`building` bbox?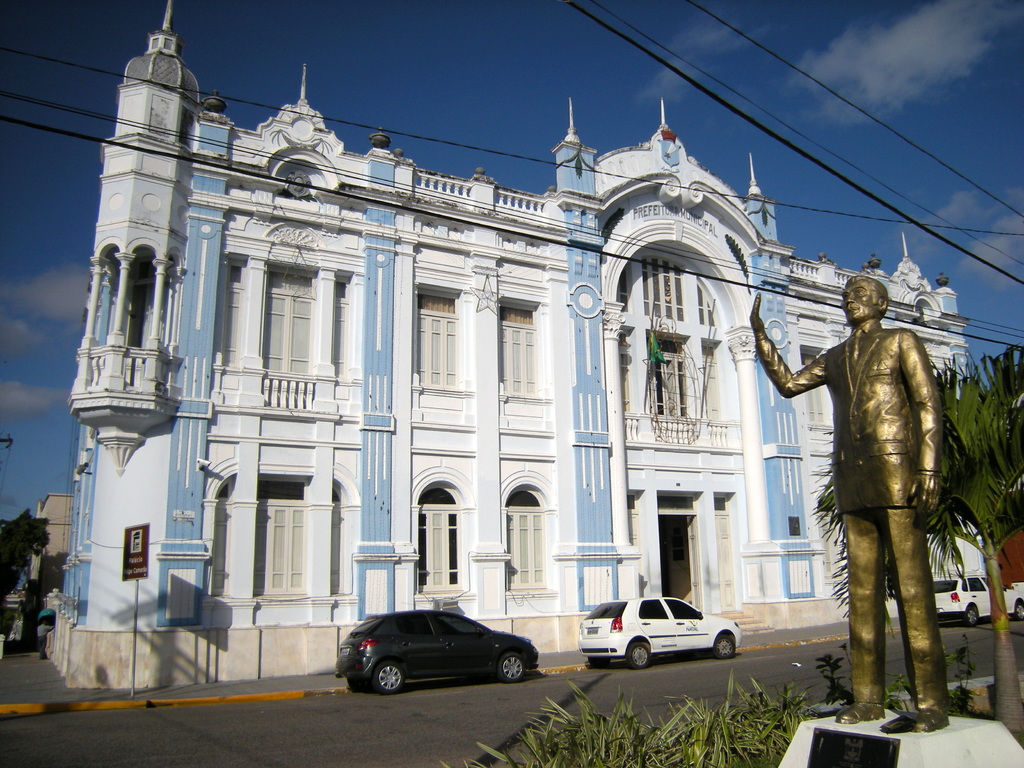
{"x1": 57, "y1": 1, "x2": 982, "y2": 695}
